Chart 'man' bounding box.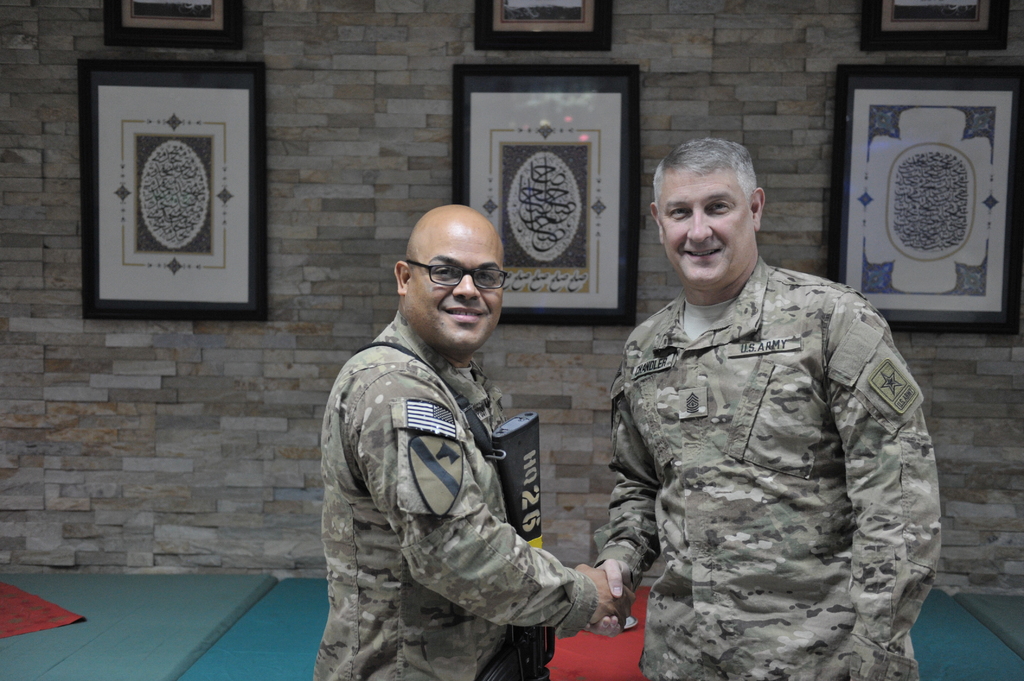
Charted: region(320, 201, 598, 680).
